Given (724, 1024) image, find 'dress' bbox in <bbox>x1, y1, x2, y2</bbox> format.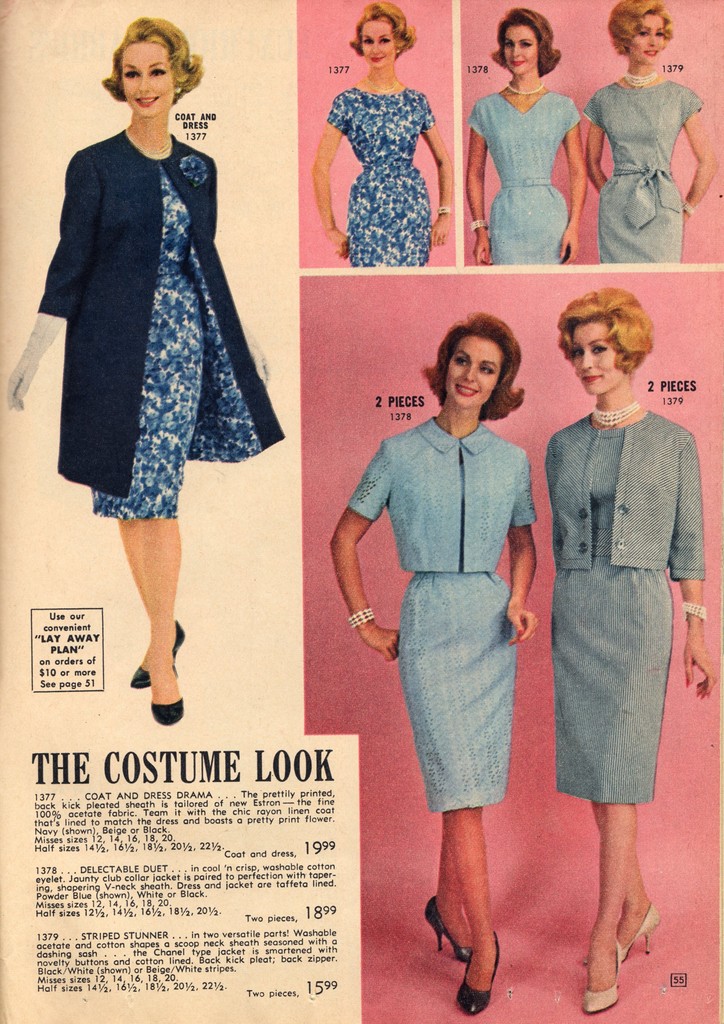
<bbox>330, 85, 438, 269</bbox>.
